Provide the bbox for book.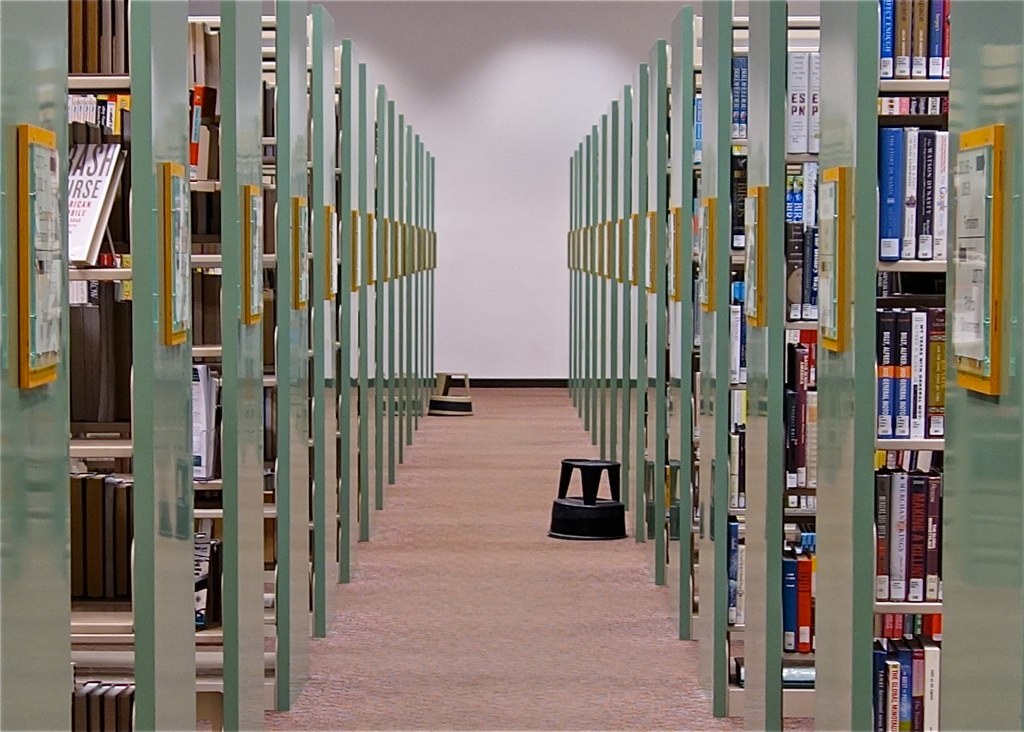
(778, 49, 808, 156).
